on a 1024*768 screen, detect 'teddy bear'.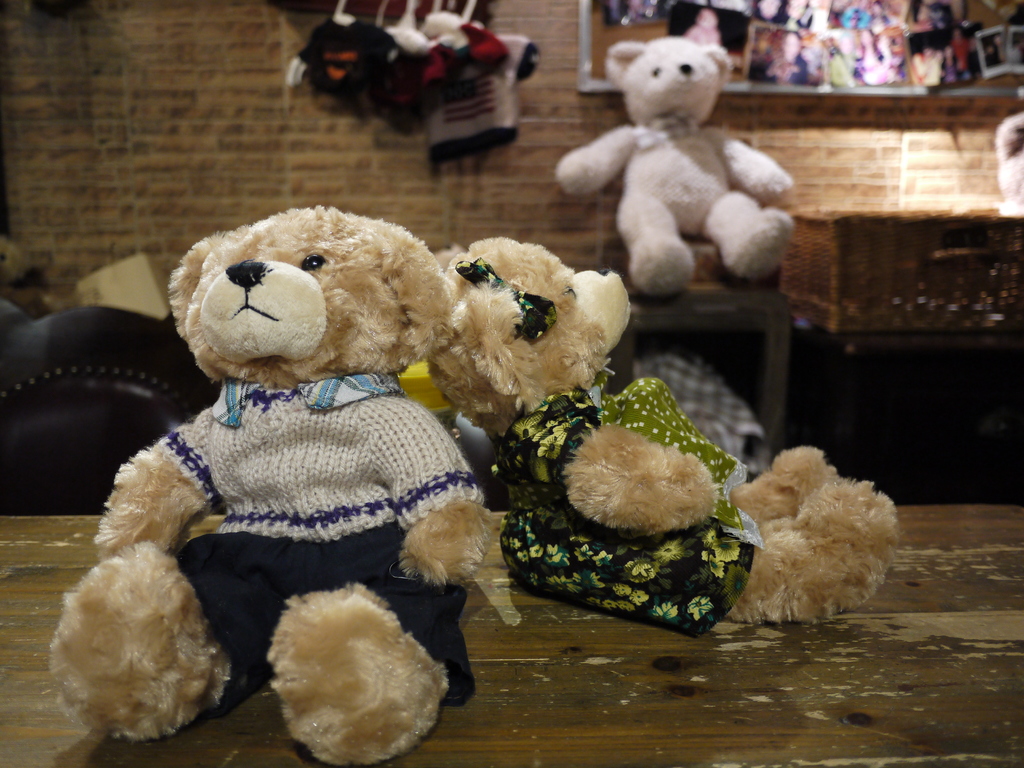
rect(553, 35, 794, 295).
